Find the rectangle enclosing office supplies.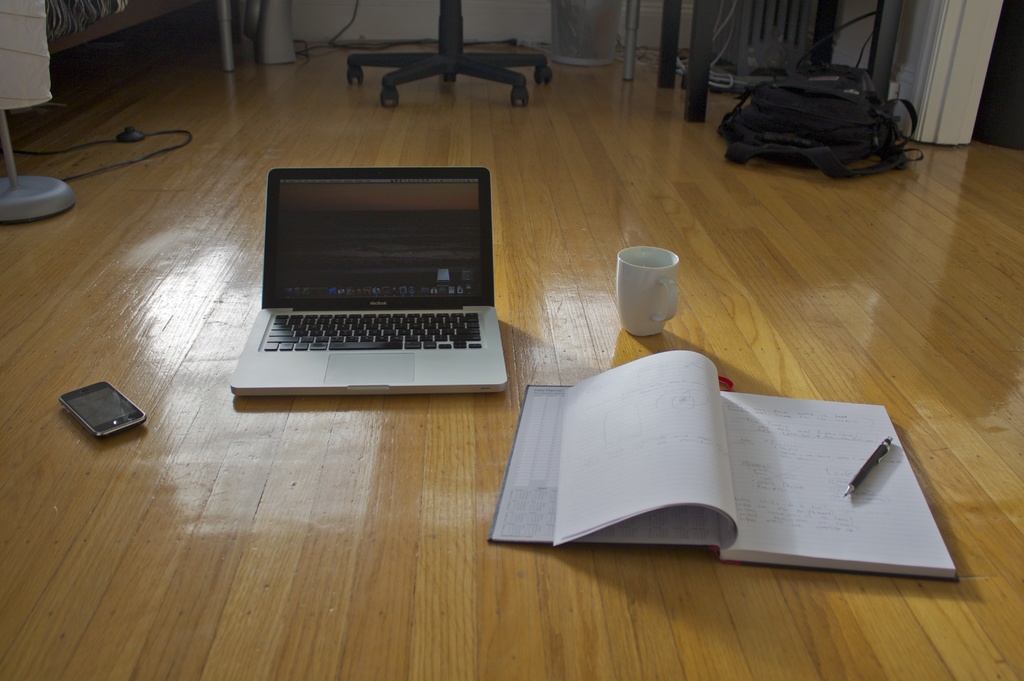
crop(579, 362, 941, 576).
